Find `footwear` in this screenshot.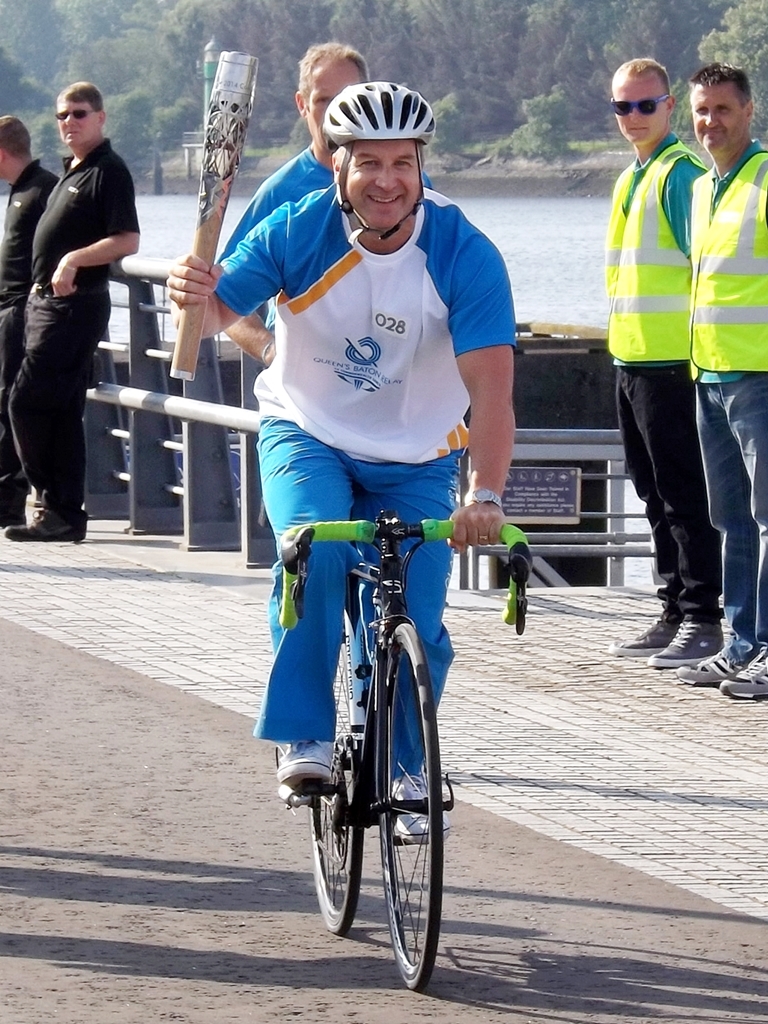
The bounding box for `footwear` is Rect(5, 508, 84, 538).
